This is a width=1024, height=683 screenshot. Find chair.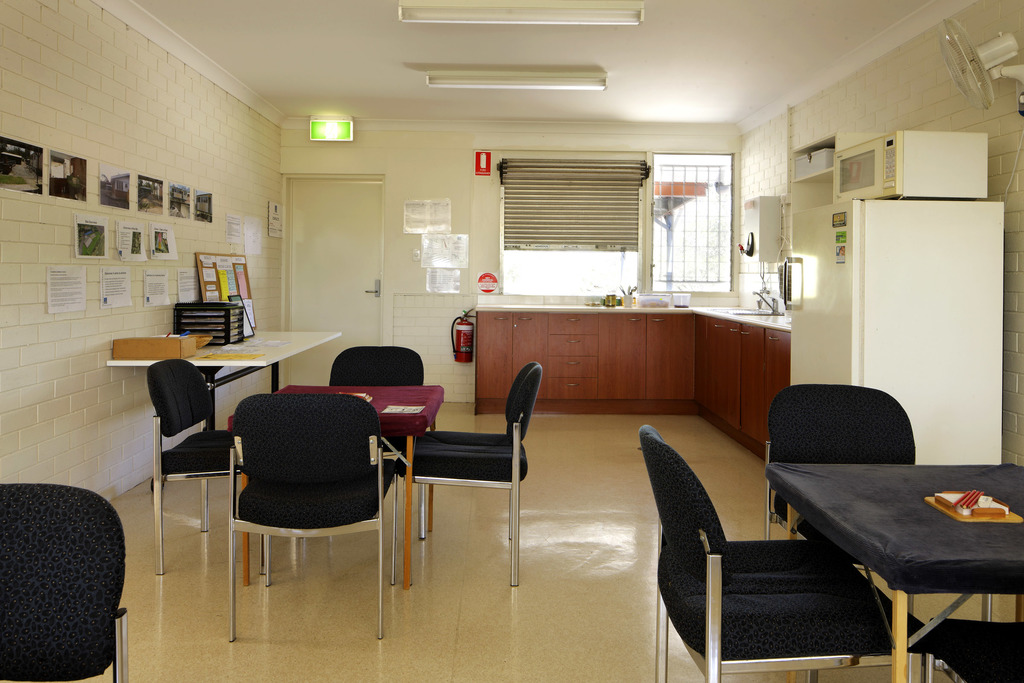
Bounding box: 923,613,1023,682.
